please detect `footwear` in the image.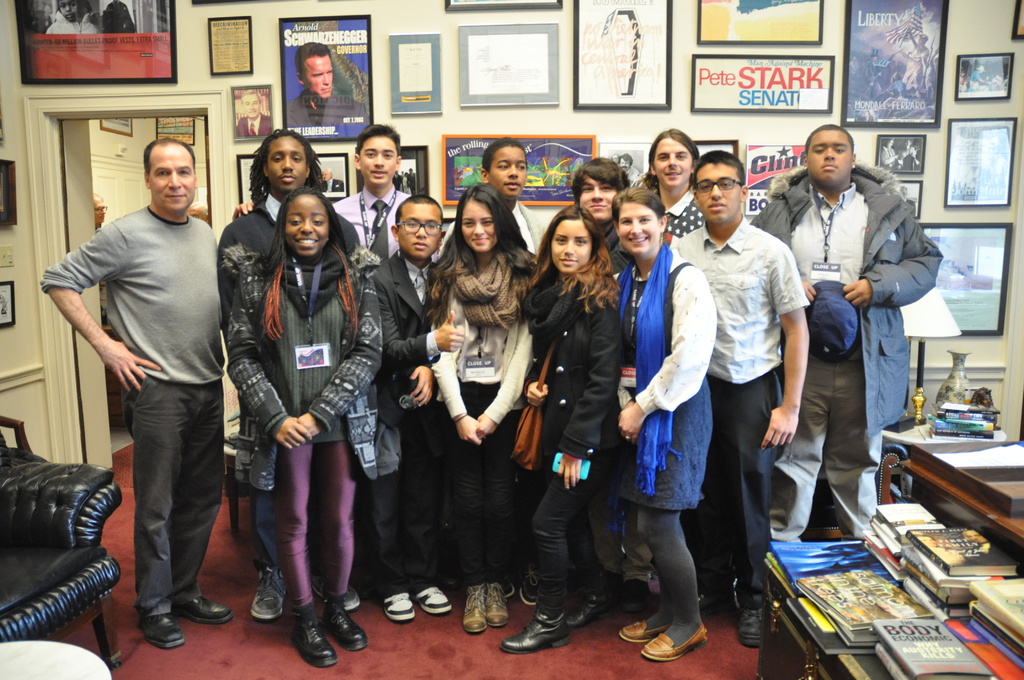
(608, 565, 652, 618).
